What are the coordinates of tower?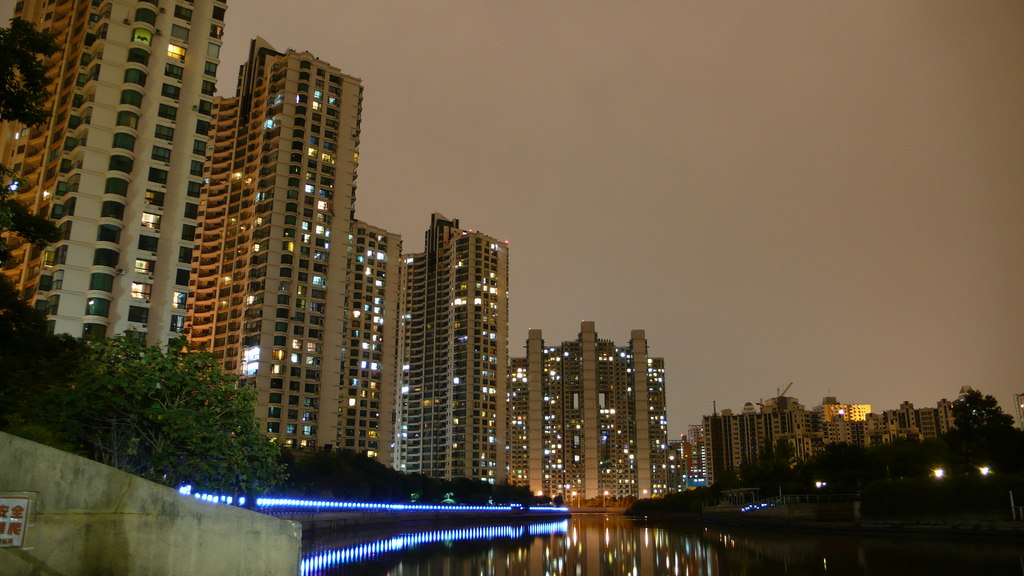
{"left": 0, "top": 3, "right": 214, "bottom": 365}.
